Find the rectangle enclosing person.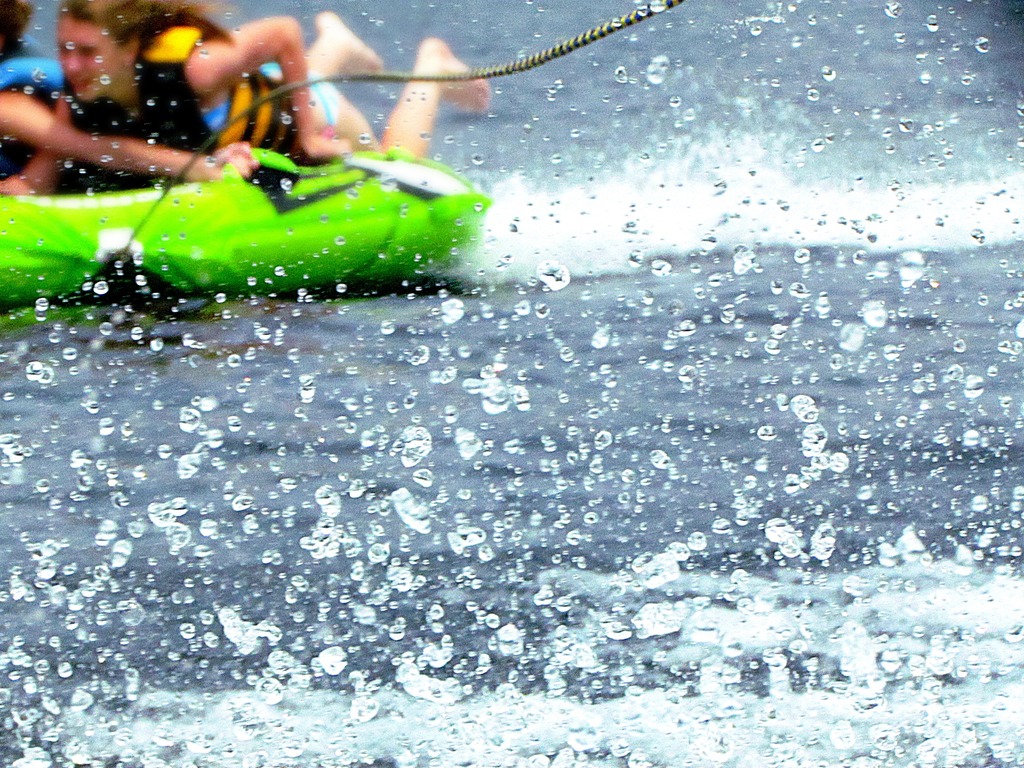
x1=0 y1=0 x2=483 y2=209.
